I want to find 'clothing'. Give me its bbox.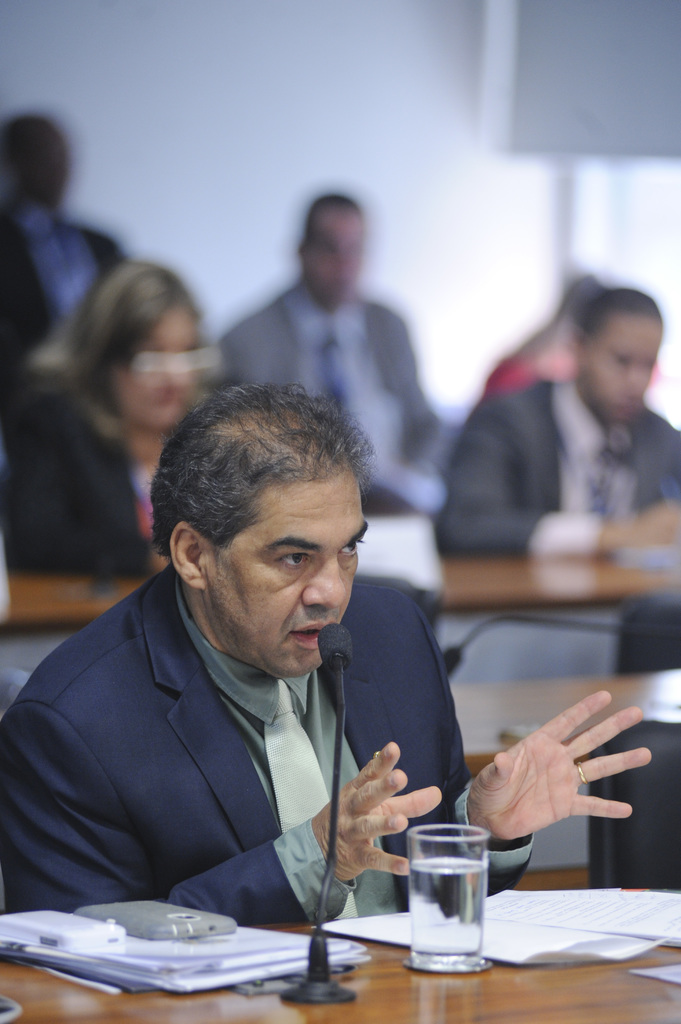
crop(0, 371, 172, 585).
